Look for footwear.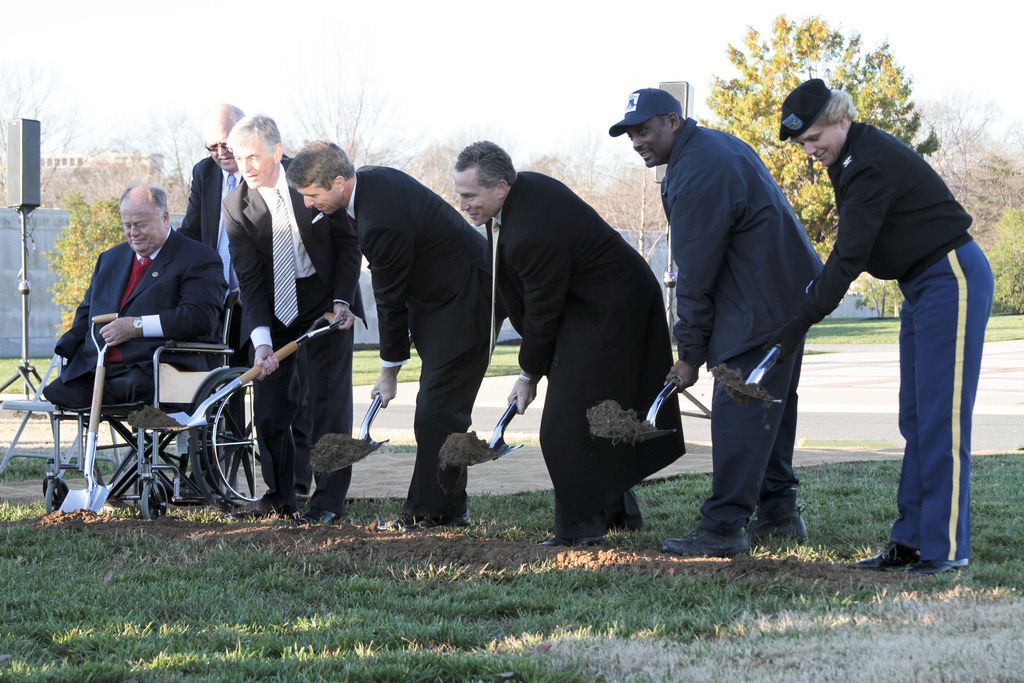
Found: BBox(231, 491, 297, 515).
